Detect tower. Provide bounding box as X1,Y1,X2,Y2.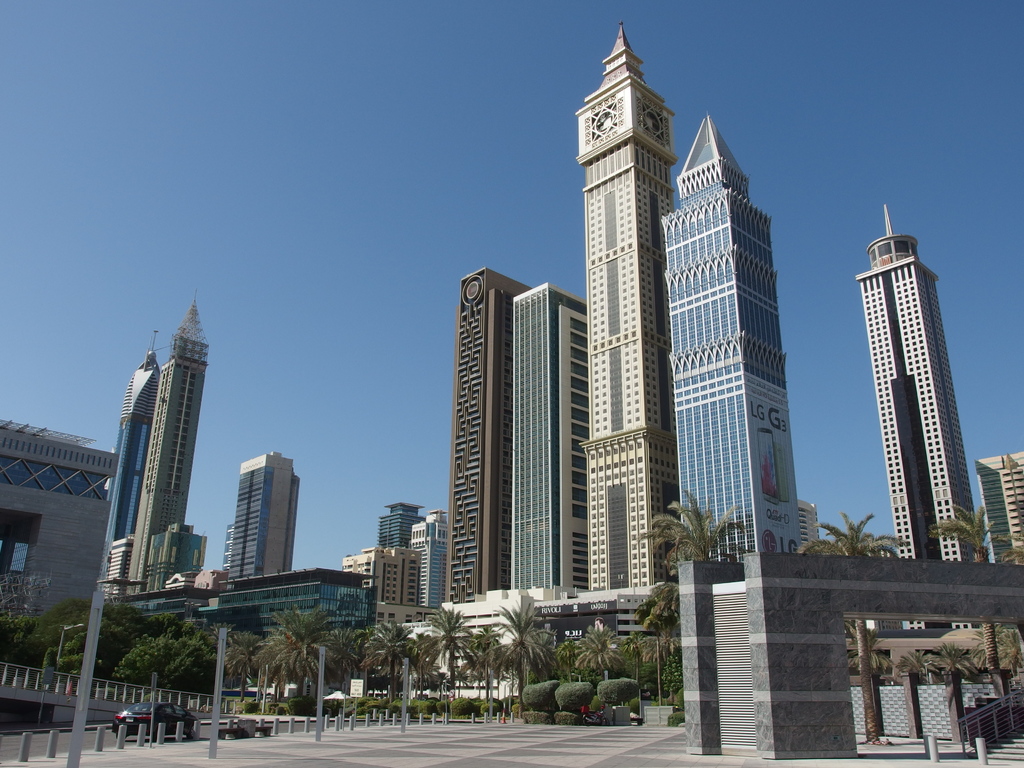
215,462,285,582.
